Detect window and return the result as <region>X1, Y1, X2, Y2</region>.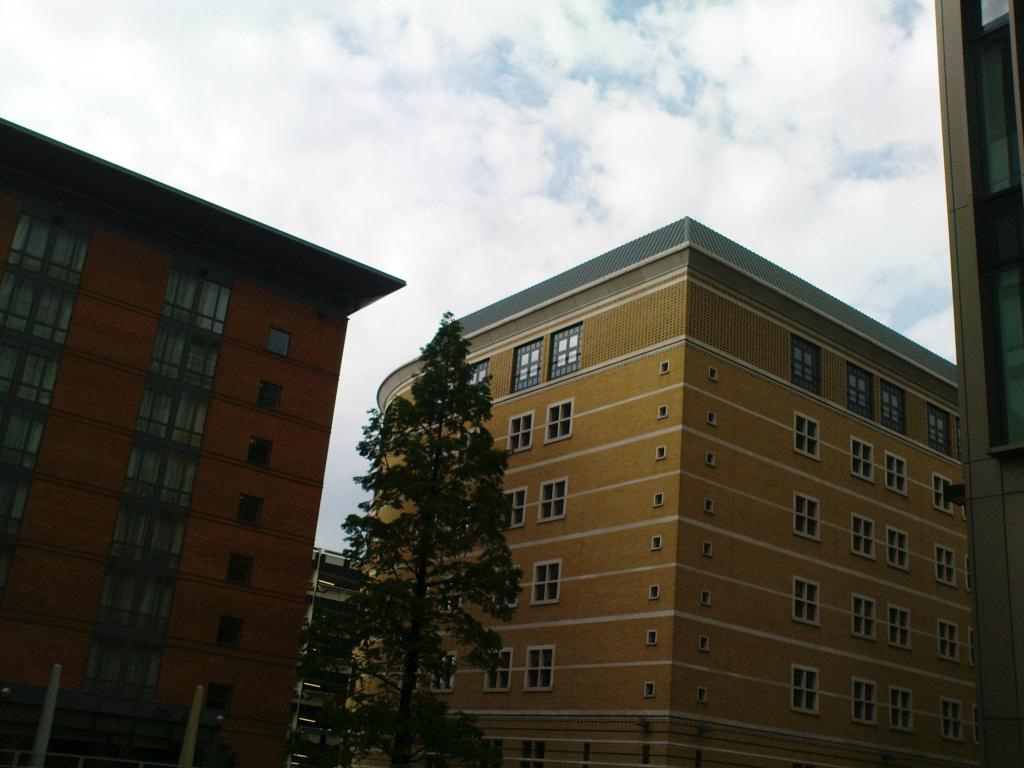
<region>525, 646, 559, 694</region>.
